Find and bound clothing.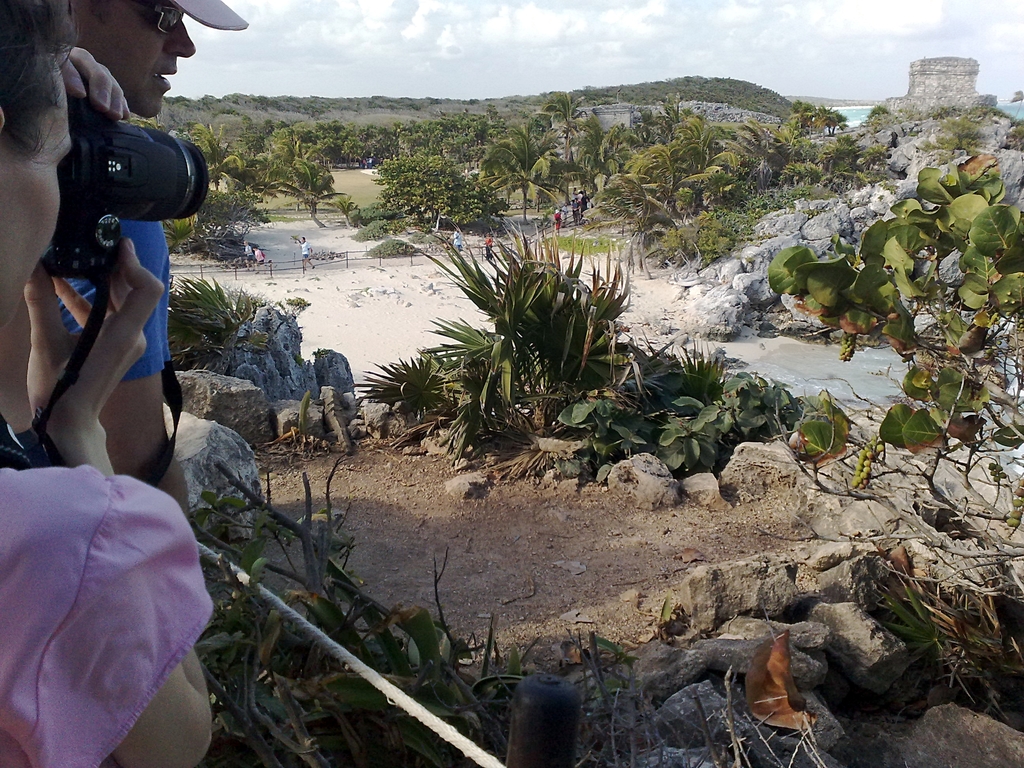
Bound: crop(301, 253, 308, 259).
